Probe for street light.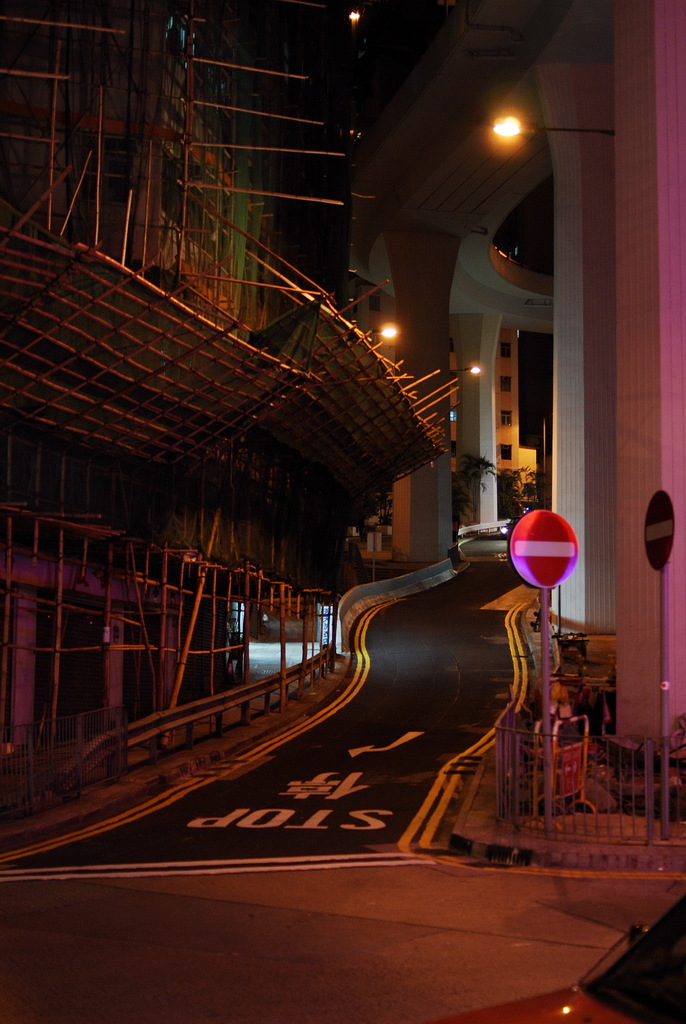
Probe result: rect(480, 88, 632, 164).
